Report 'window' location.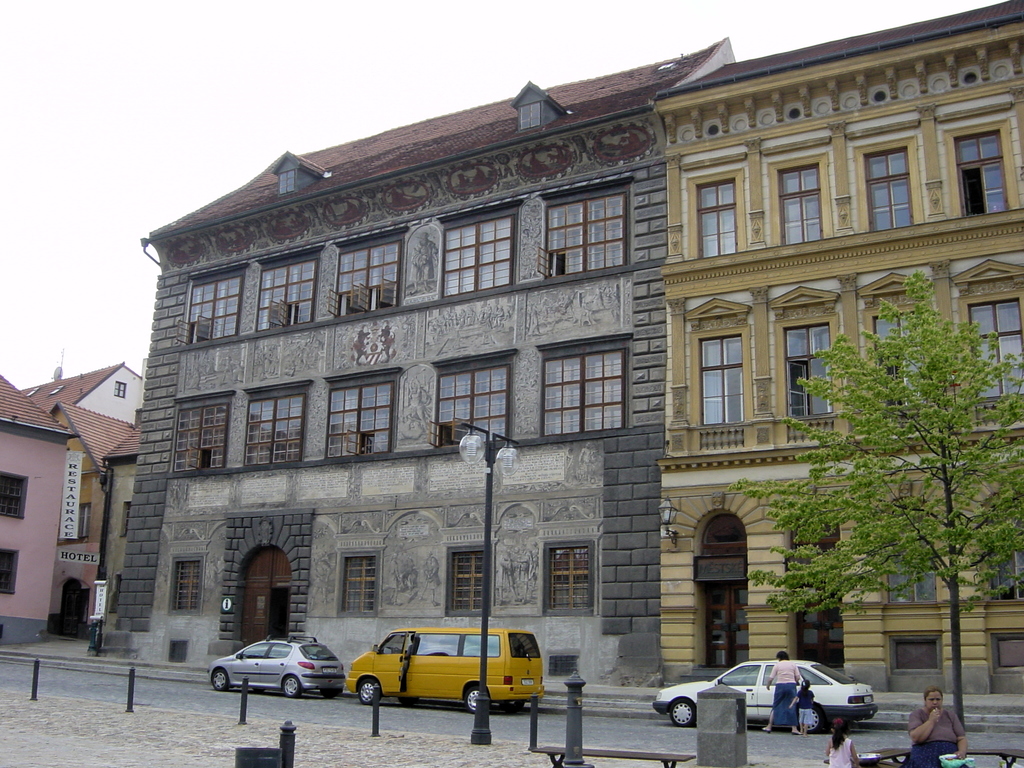
Report: pyautogui.locateOnScreen(0, 543, 29, 604).
